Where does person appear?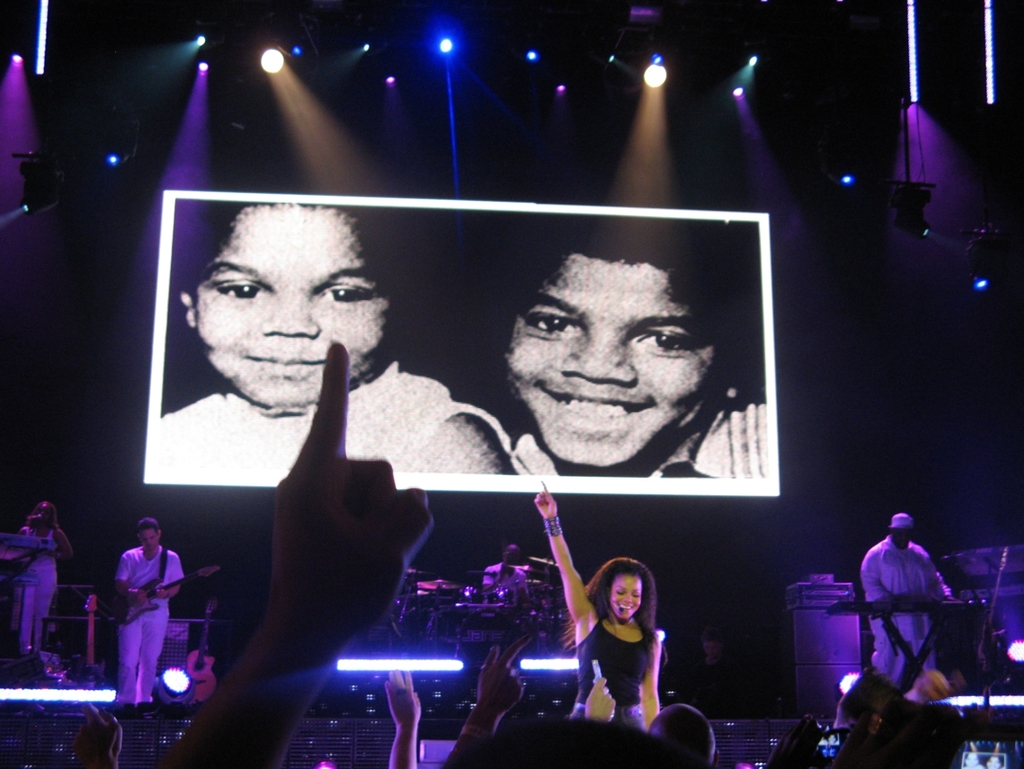
Appears at bbox=(157, 202, 526, 474).
